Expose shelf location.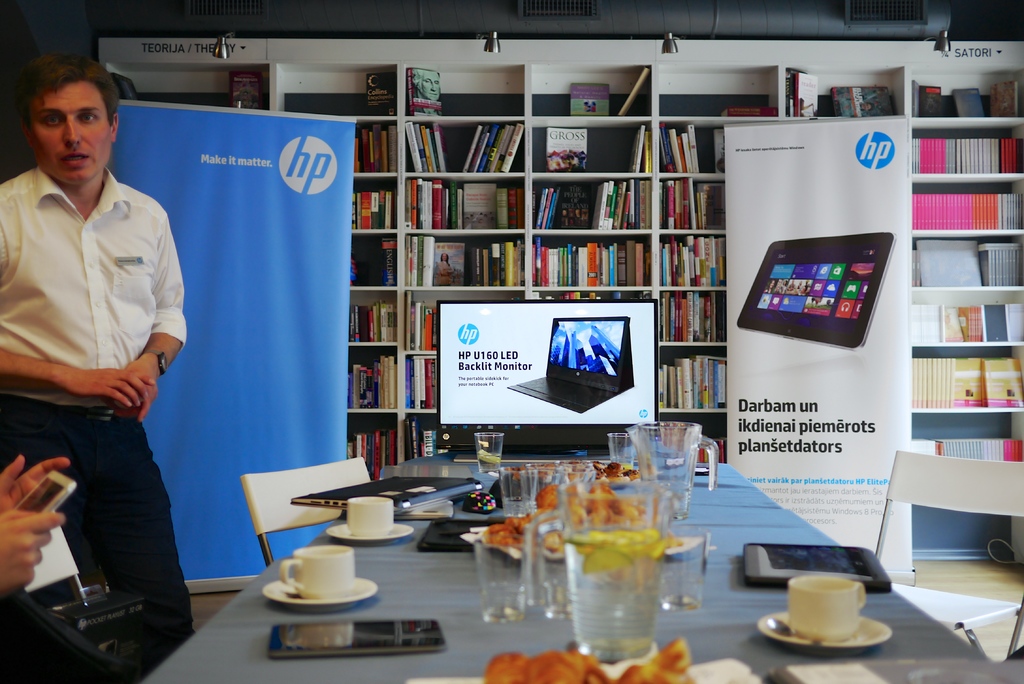
Exposed at <box>278,56,397,118</box>.
